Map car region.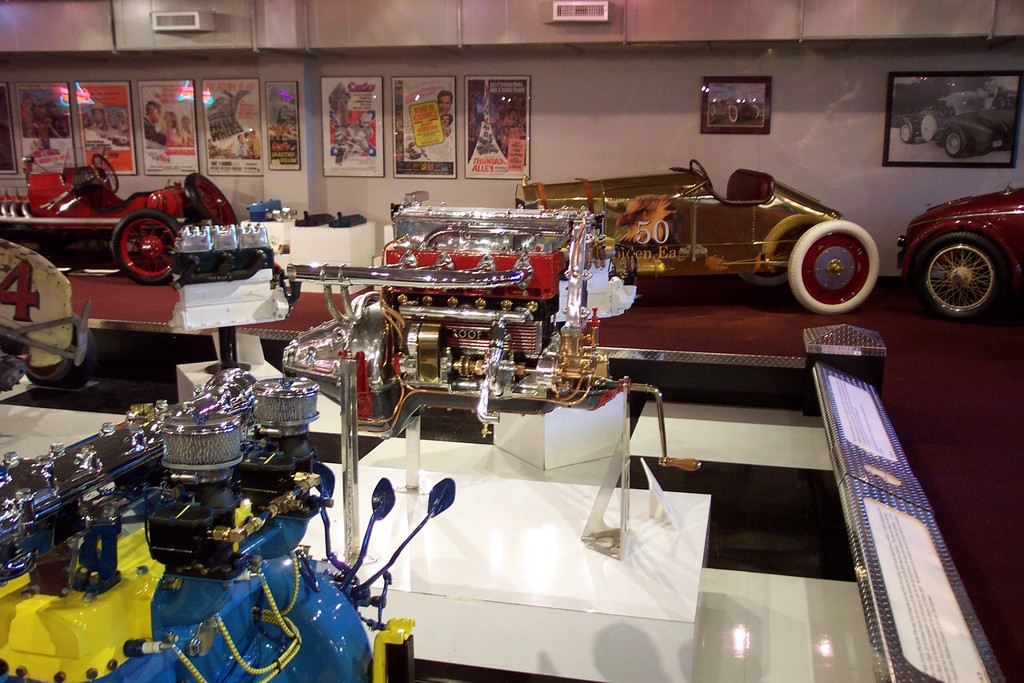
Mapped to region(890, 96, 1016, 159).
